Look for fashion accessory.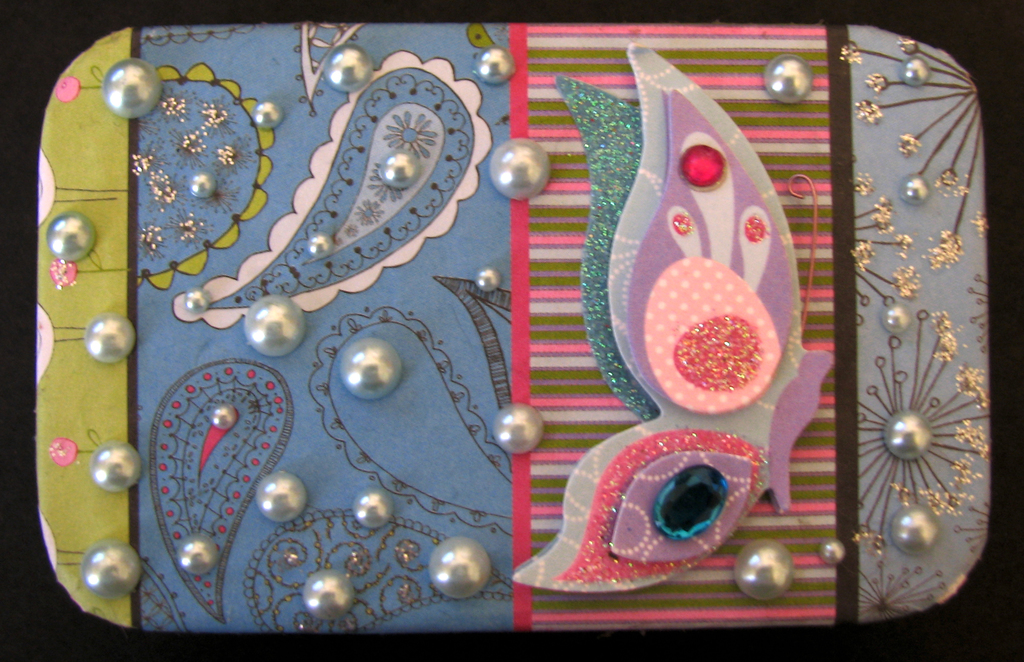
Found: (382, 150, 417, 184).
